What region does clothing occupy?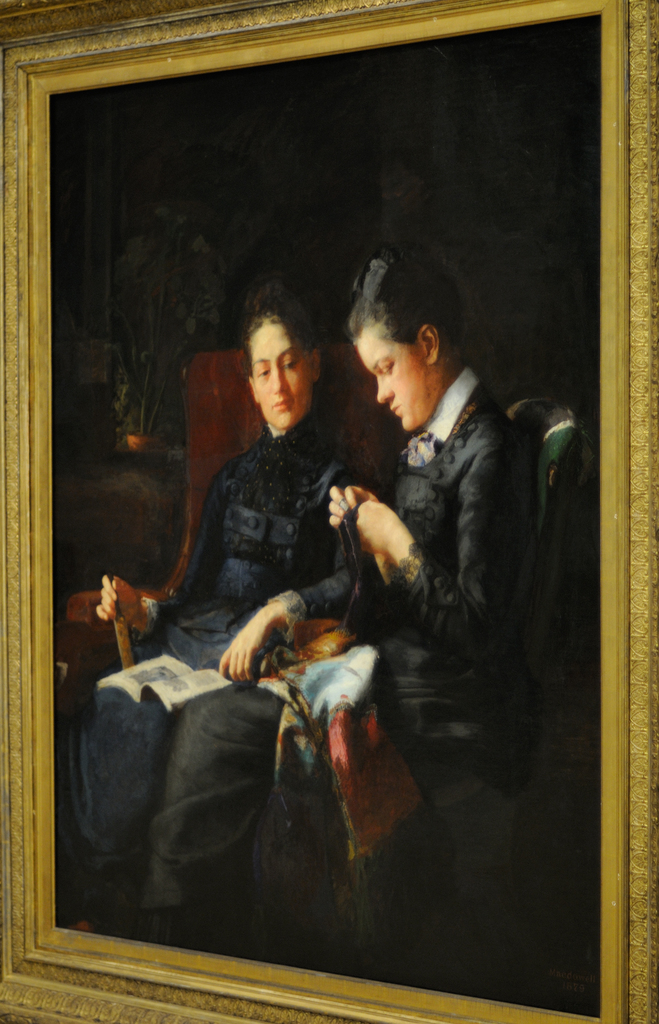
pyautogui.locateOnScreen(123, 361, 559, 979).
